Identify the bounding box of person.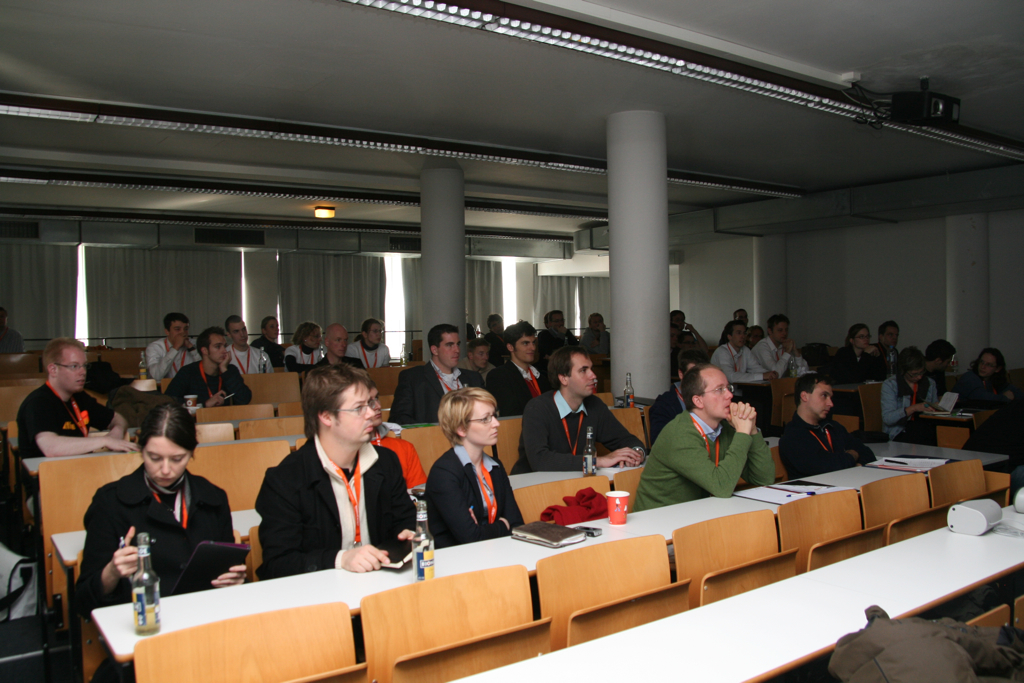
left=396, top=326, right=482, bottom=428.
